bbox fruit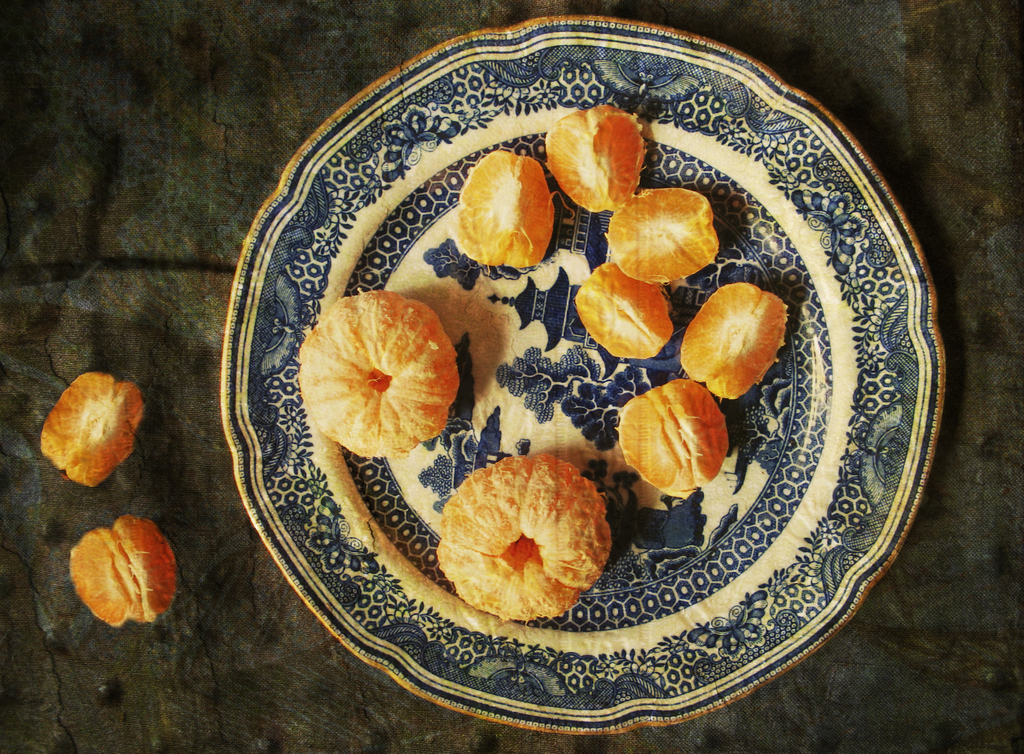
(577, 259, 673, 361)
